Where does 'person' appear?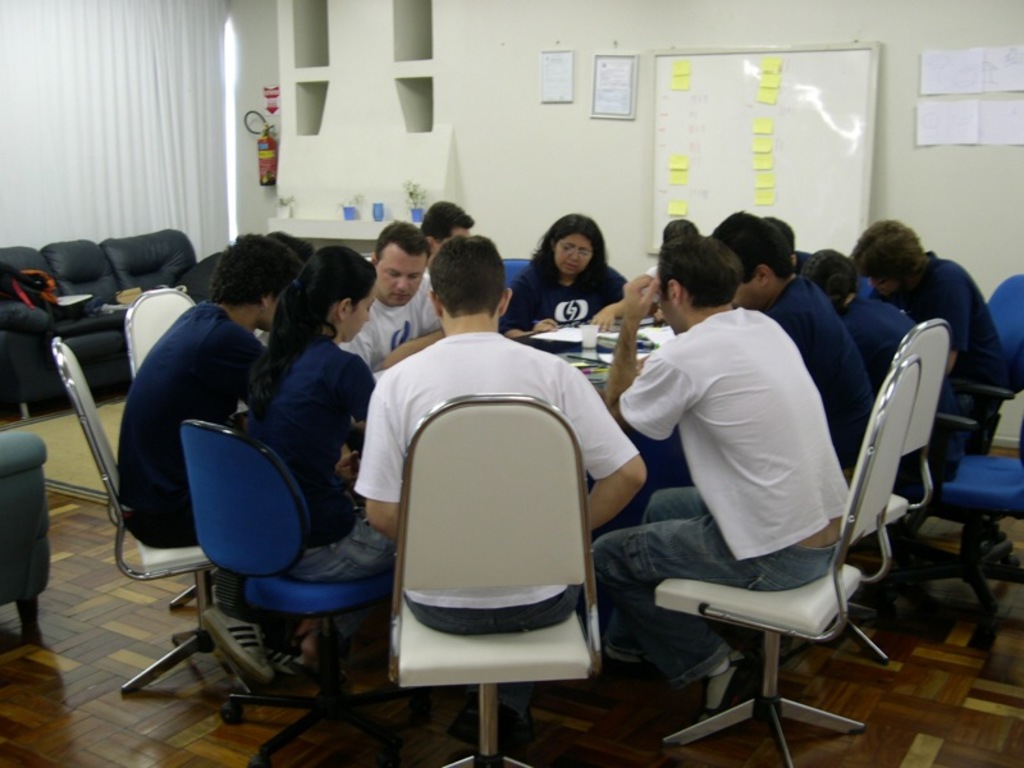
Appears at (x1=598, y1=227, x2=844, y2=716).
